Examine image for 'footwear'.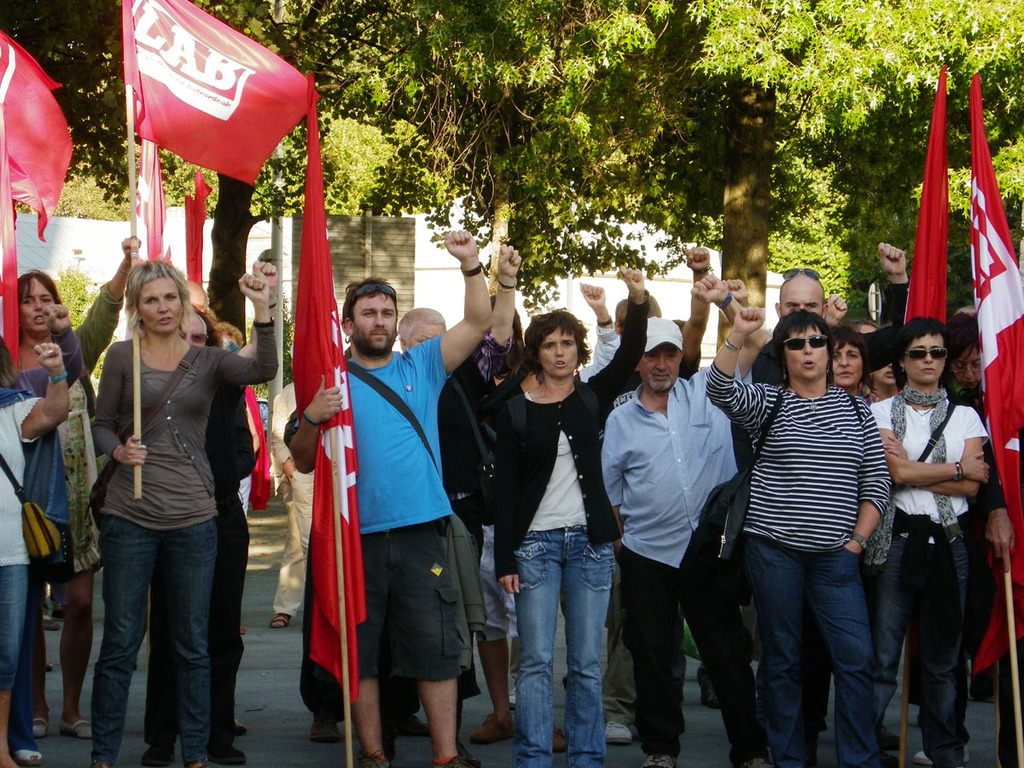
Examination result: (left=432, top=755, right=473, bottom=767).
